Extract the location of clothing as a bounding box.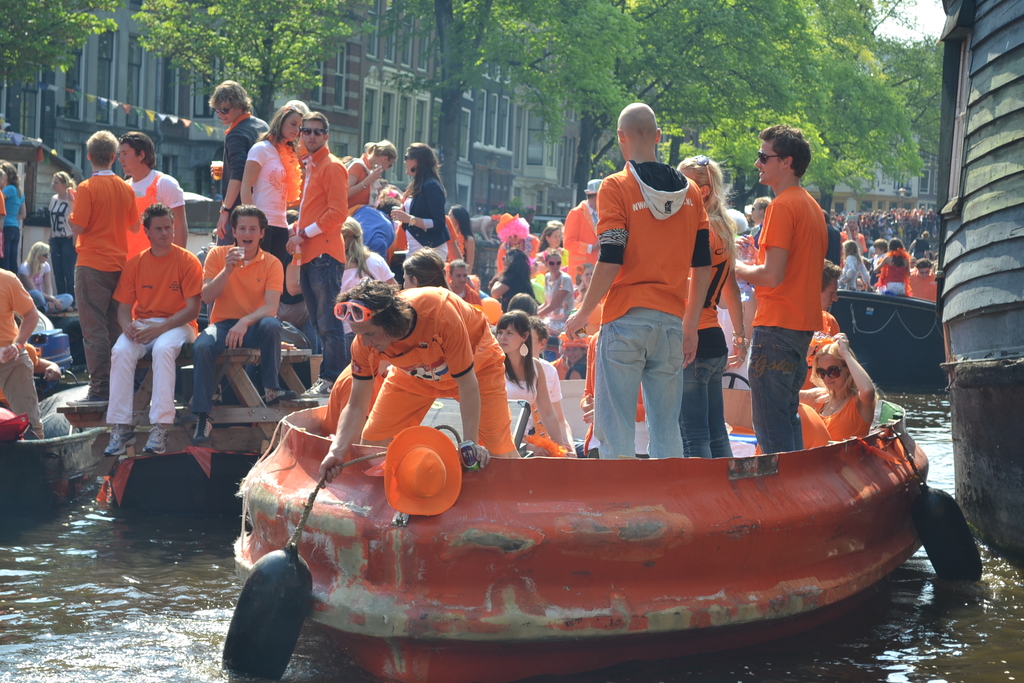
x1=538, y1=245, x2=566, y2=272.
